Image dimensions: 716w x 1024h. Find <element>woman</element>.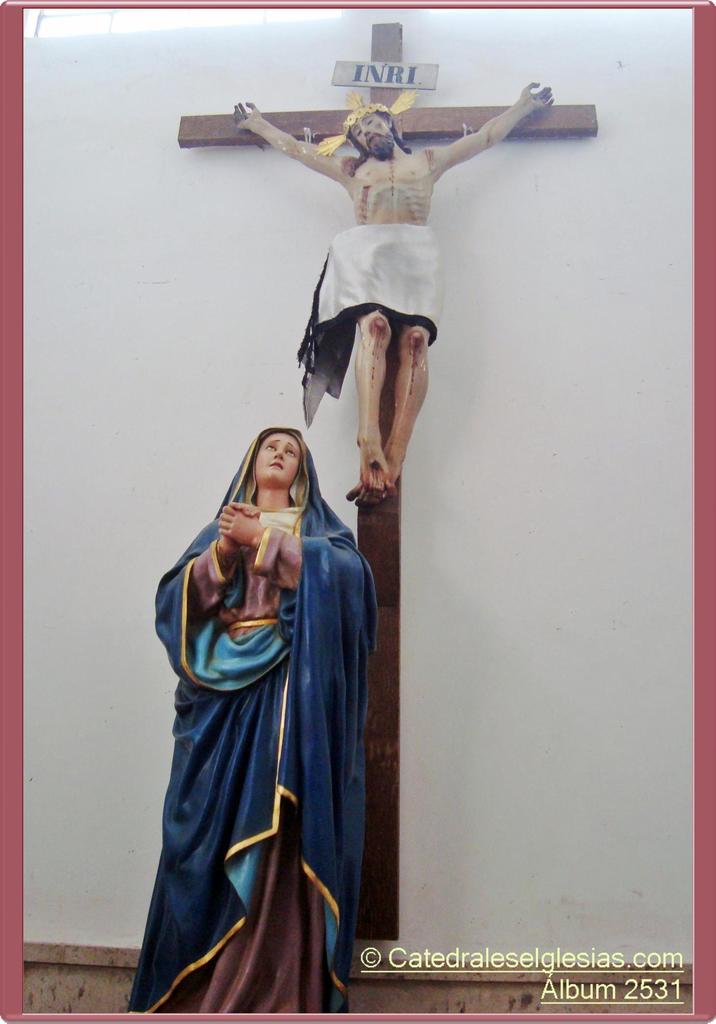
rect(145, 406, 375, 998).
